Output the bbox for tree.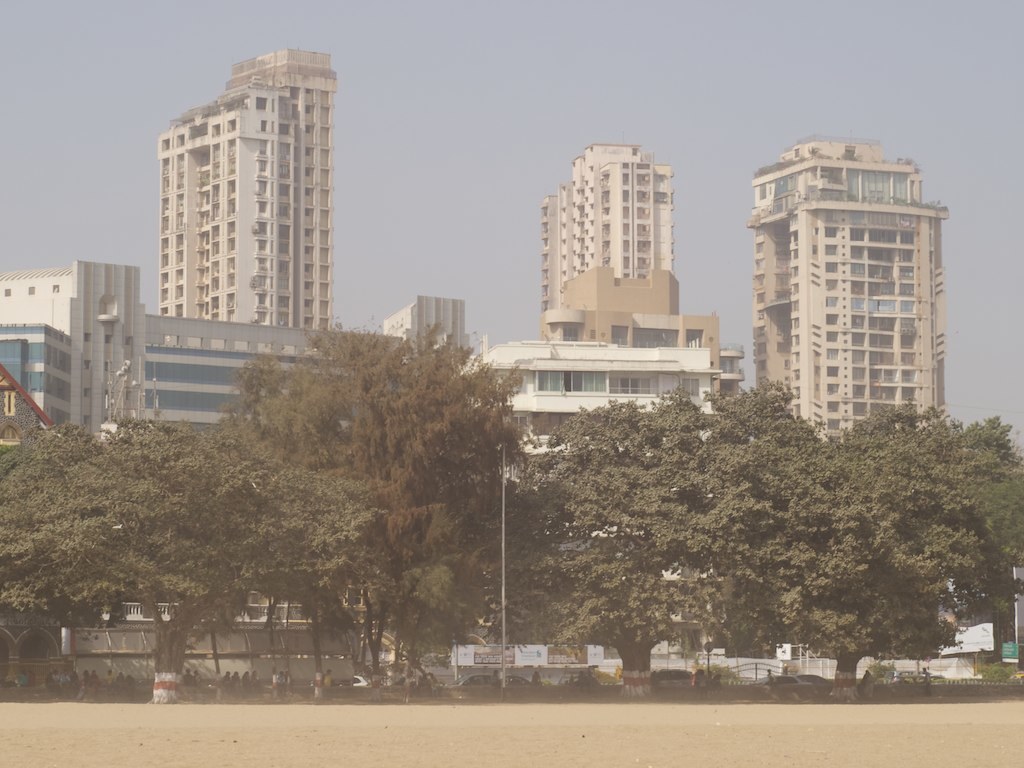
(695, 378, 843, 668).
